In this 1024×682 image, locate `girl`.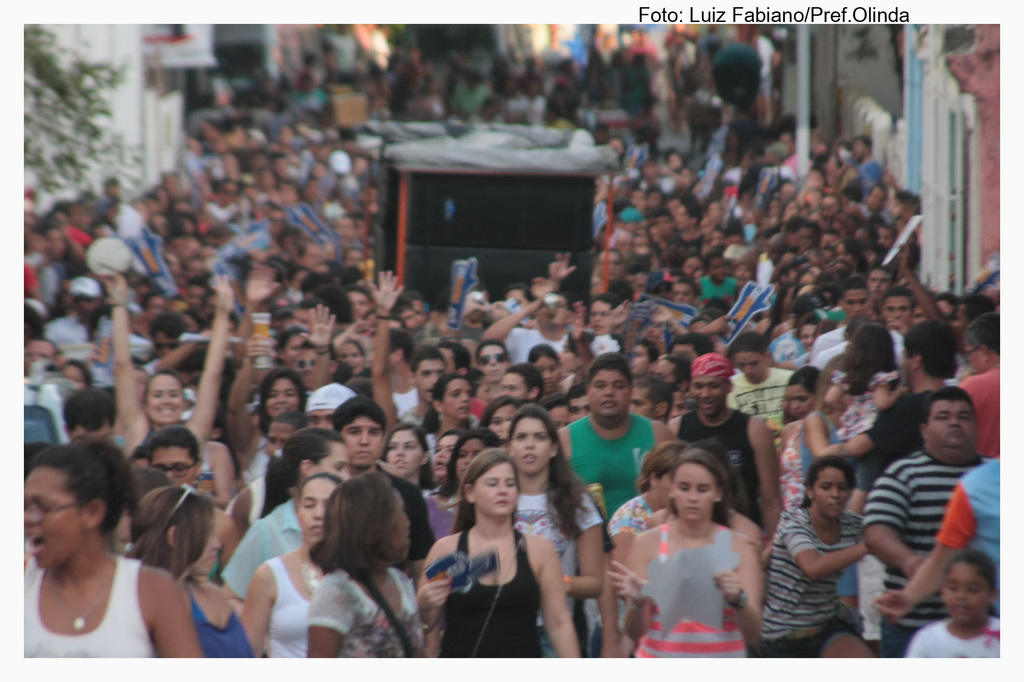
Bounding box: [x1=239, y1=472, x2=346, y2=657].
